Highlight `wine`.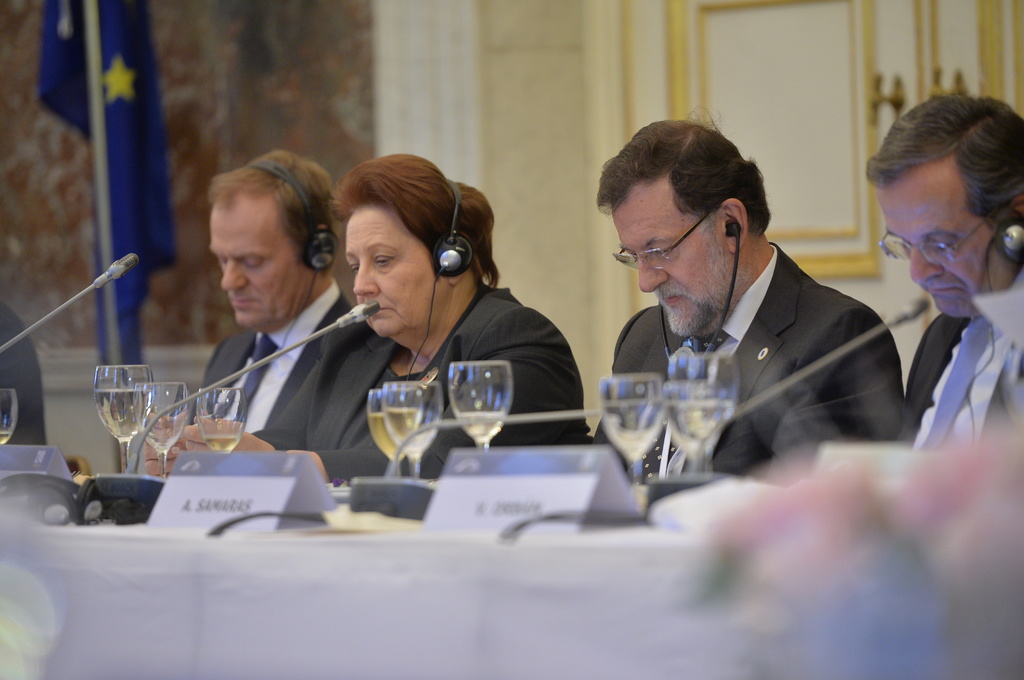
Highlighted region: left=461, top=406, right=505, bottom=445.
